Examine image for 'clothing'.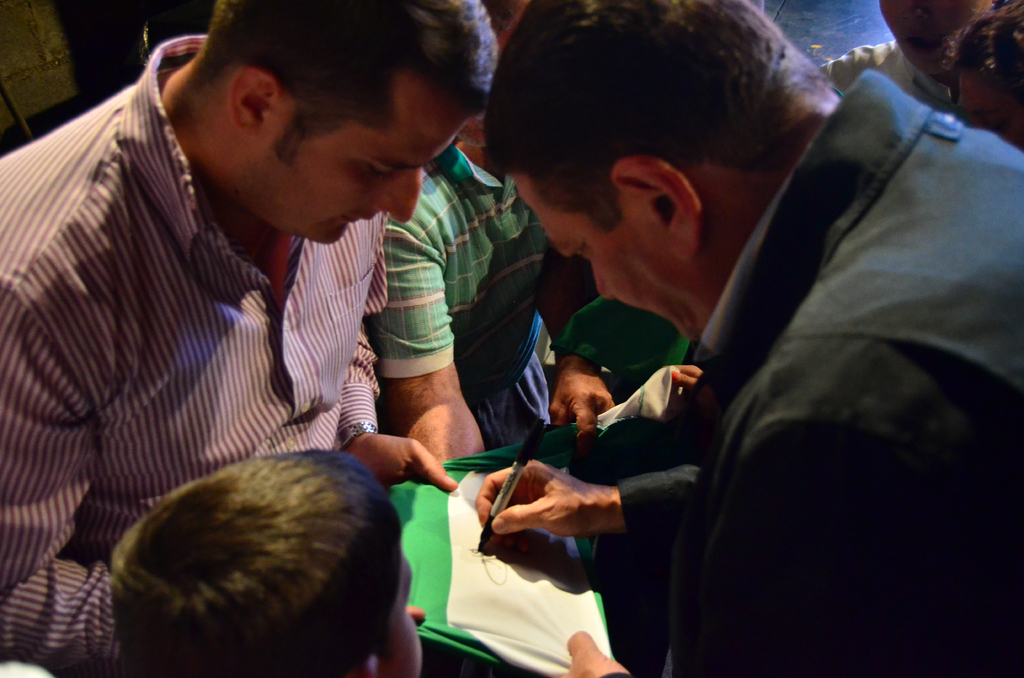
Examination result: bbox(360, 149, 562, 447).
